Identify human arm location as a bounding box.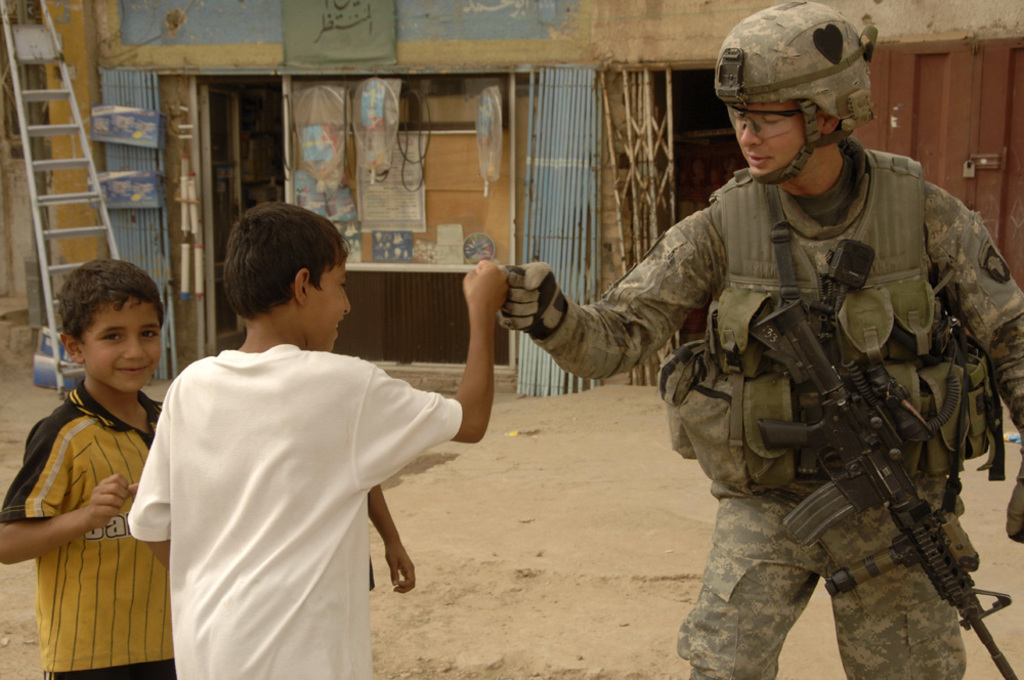
detection(501, 208, 723, 383).
